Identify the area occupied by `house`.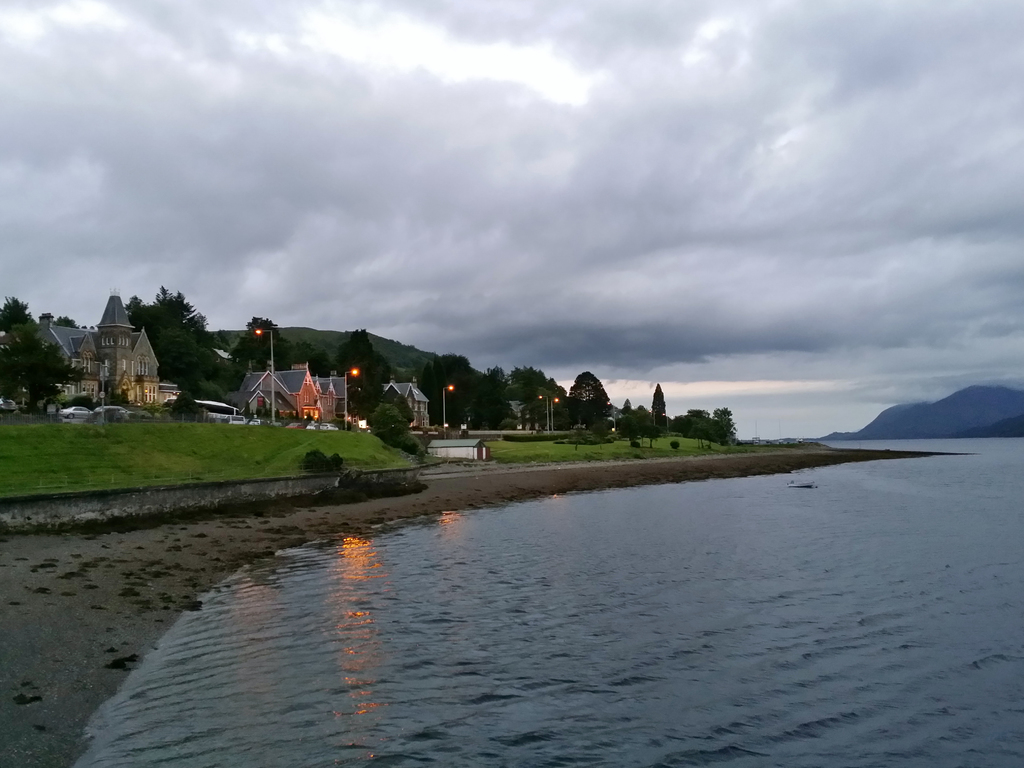
Area: (35,289,179,406).
